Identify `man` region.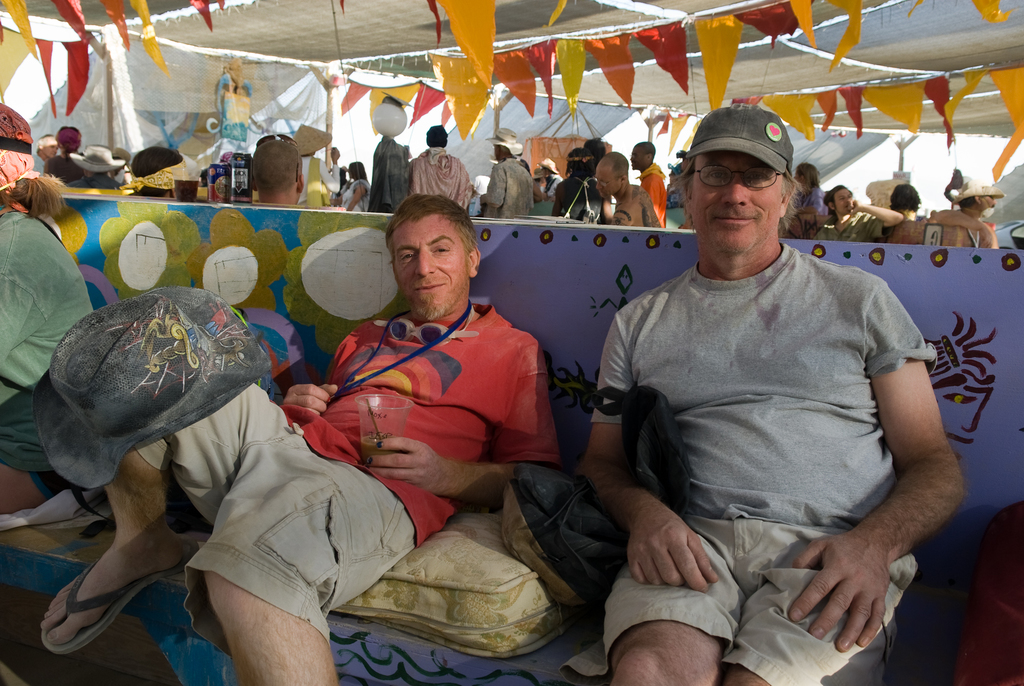
Region: (left=138, top=154, right=190, bottom=199).
